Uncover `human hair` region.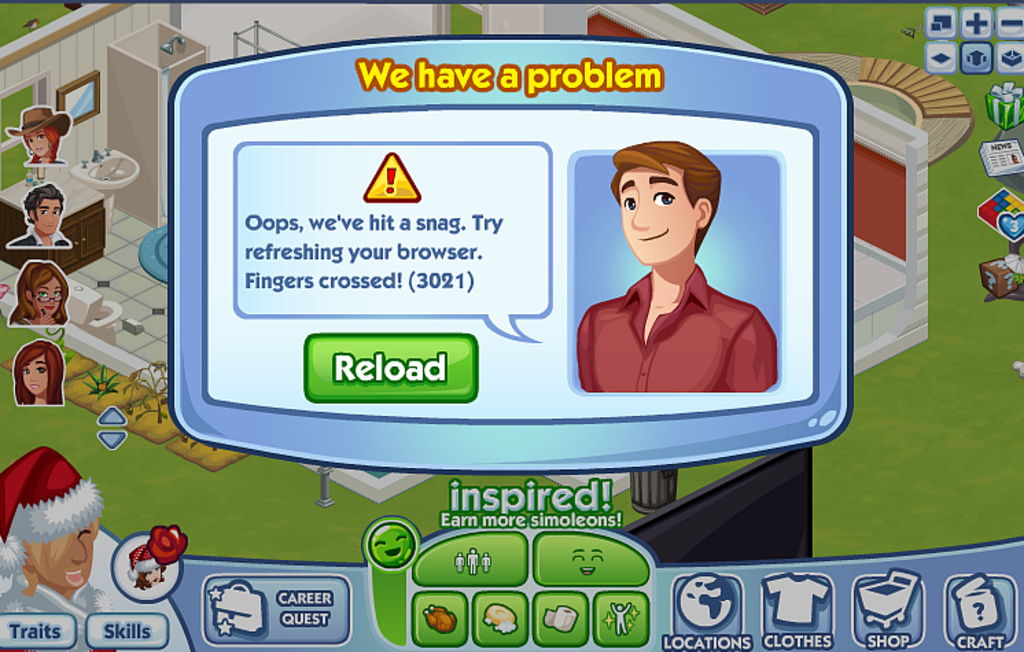
Uncovered: x1=12 y1=339 x2=67 y2=402.
